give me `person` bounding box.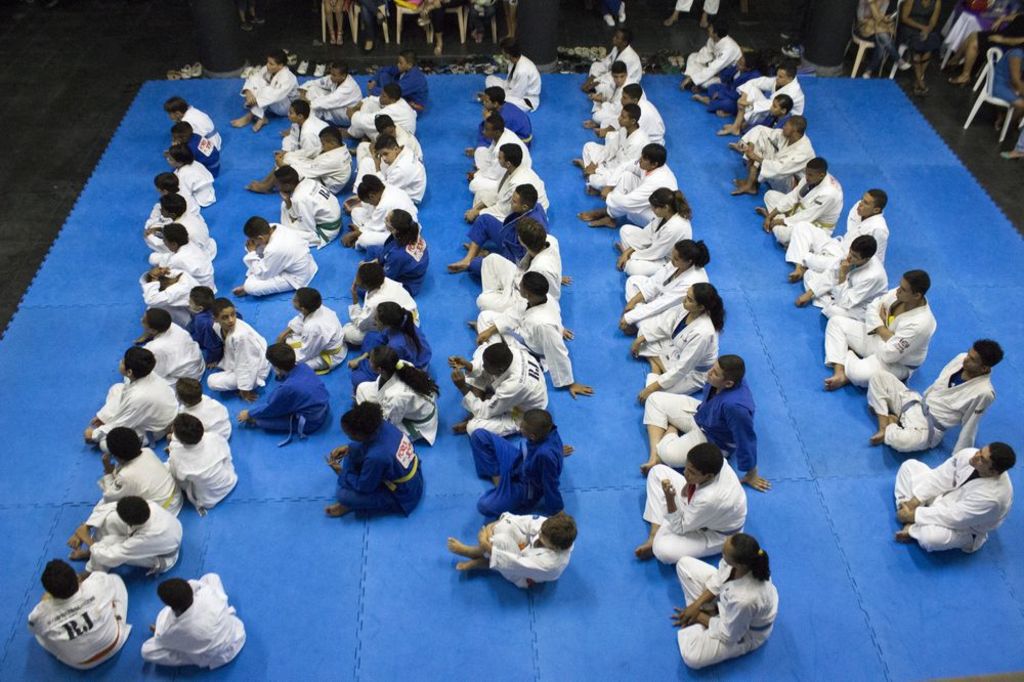
27, 557, 135, 669.
